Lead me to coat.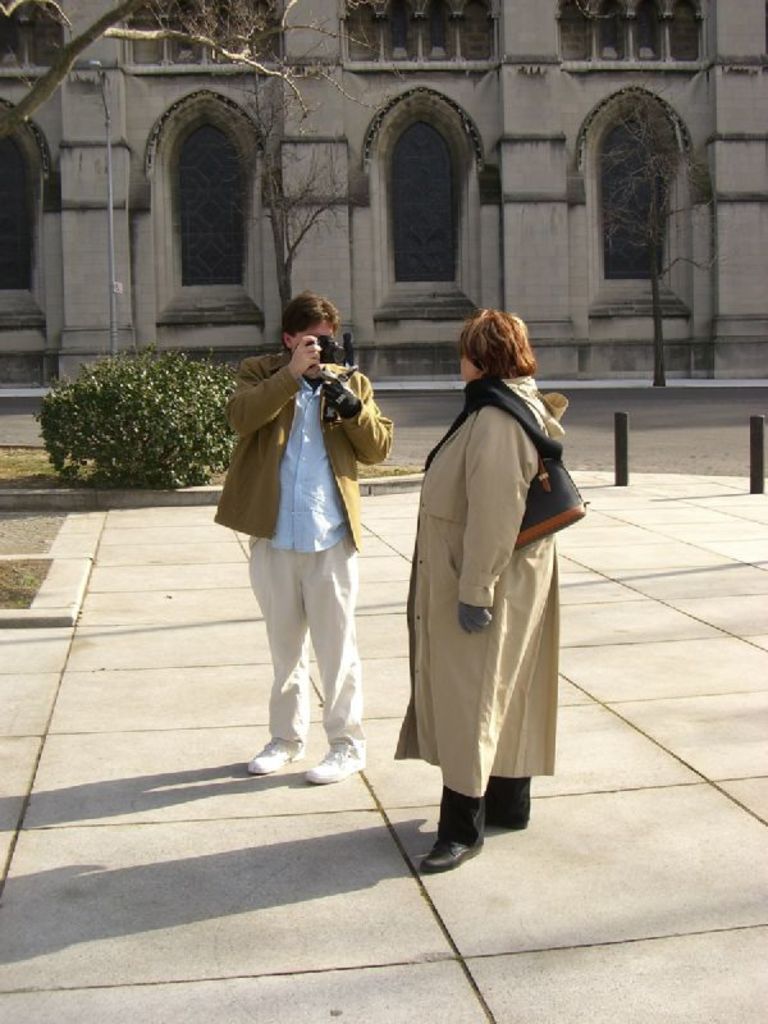
Lead to (left=207, top=352, right=380, bottom=550).
